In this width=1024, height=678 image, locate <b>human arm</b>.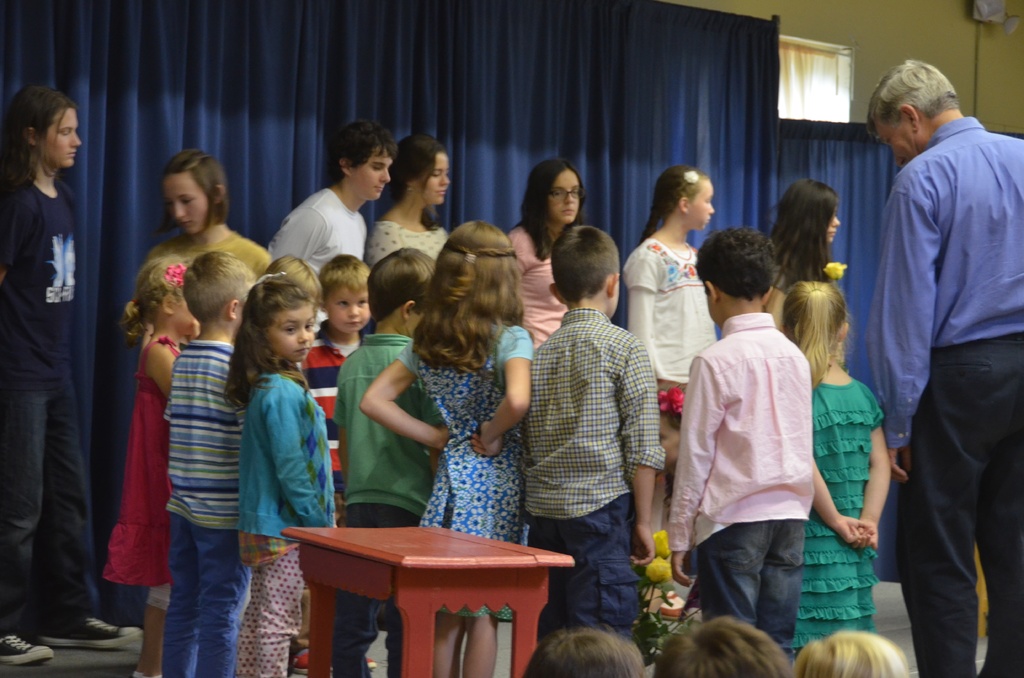
Bounding box: locate(471, 325, 534, 463).
